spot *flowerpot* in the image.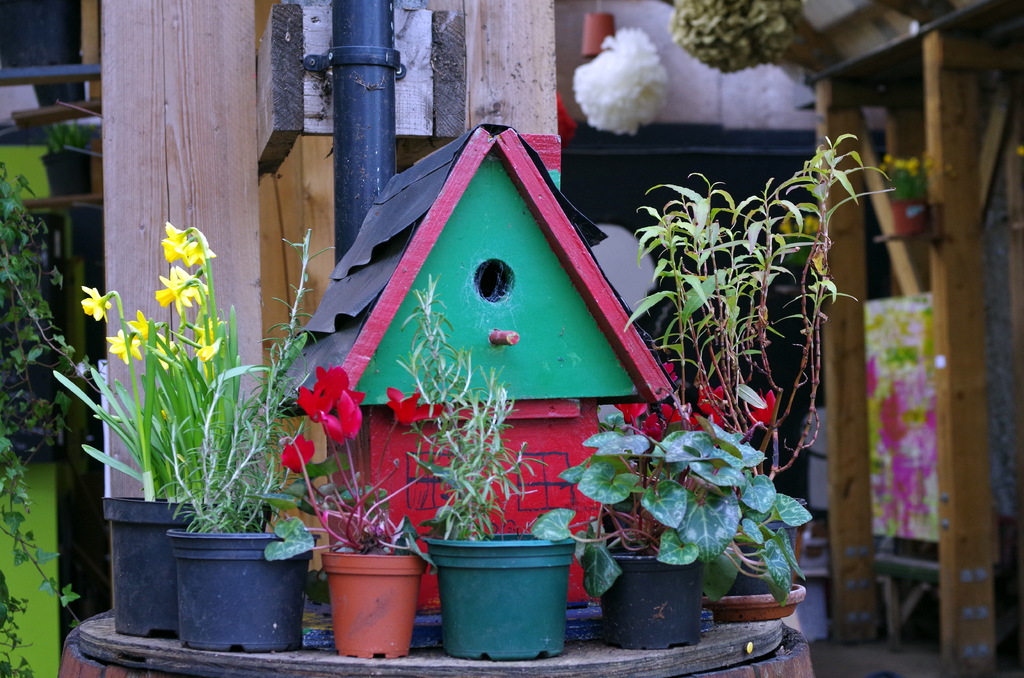
*flowerpot* found at (left=714, top=494, right=803, bottom=597).
